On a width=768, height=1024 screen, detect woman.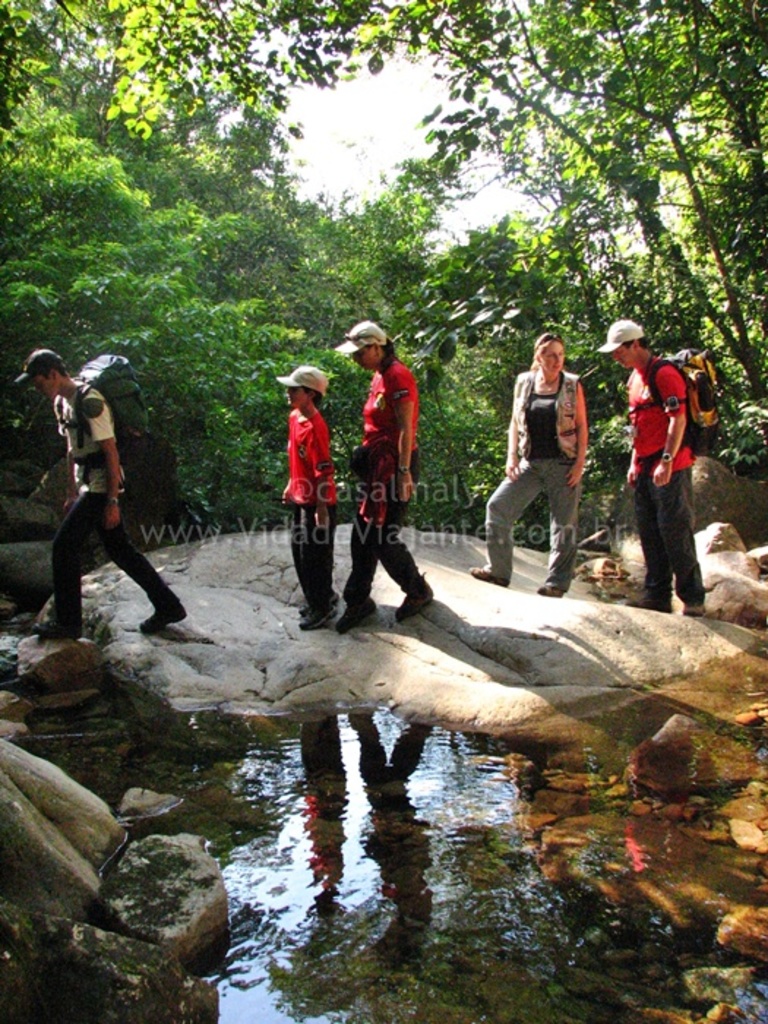
(462, 332, 591, 600).
